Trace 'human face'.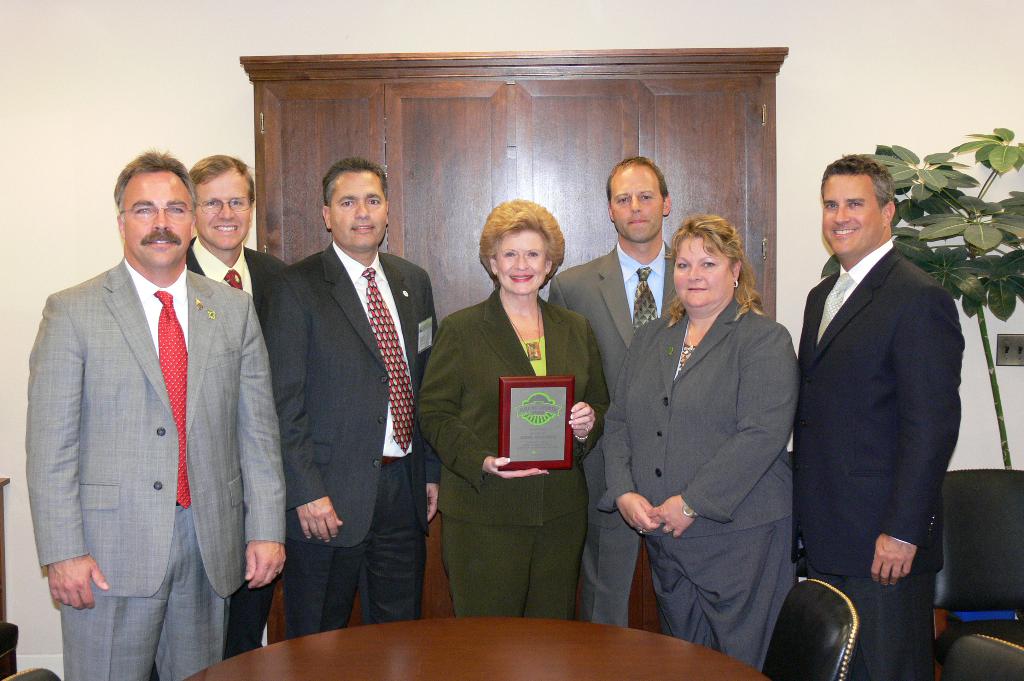
Traced to [left=500, top=225, right=547, bottom=294].
